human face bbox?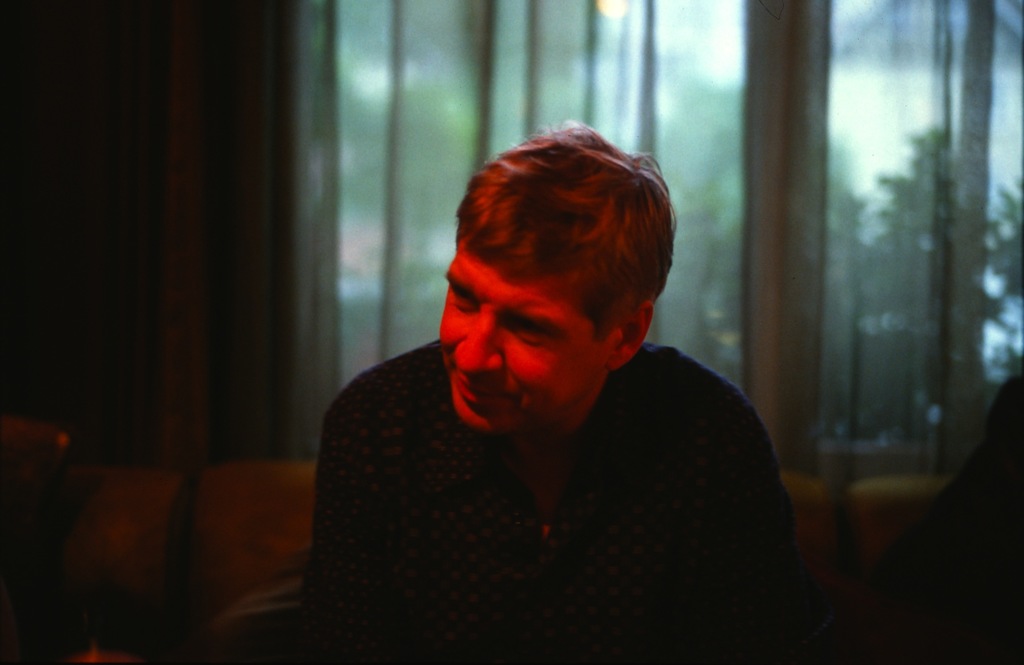
[430, 219, 618, 433]
